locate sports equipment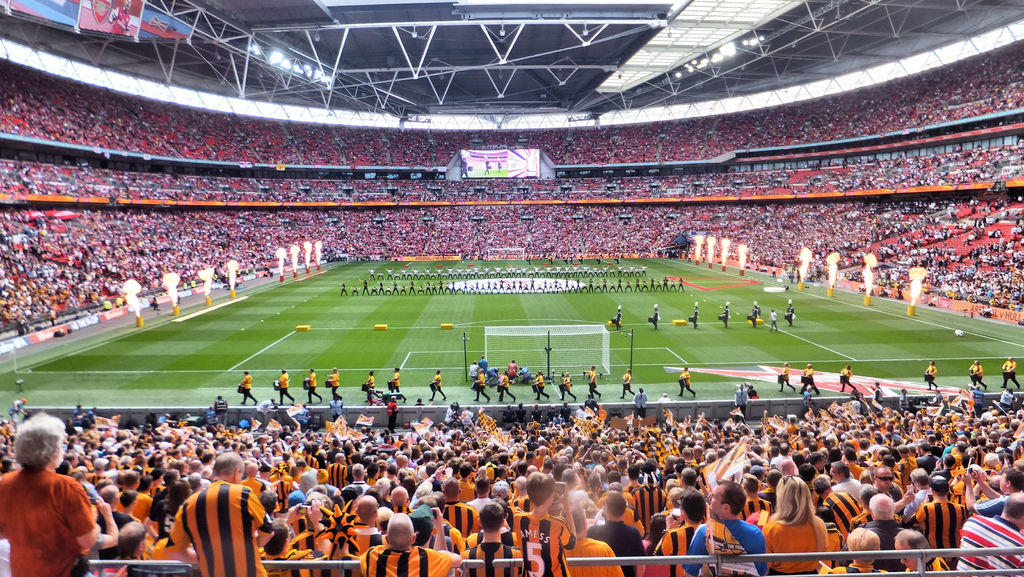
<box>484,323,612,378</box>
